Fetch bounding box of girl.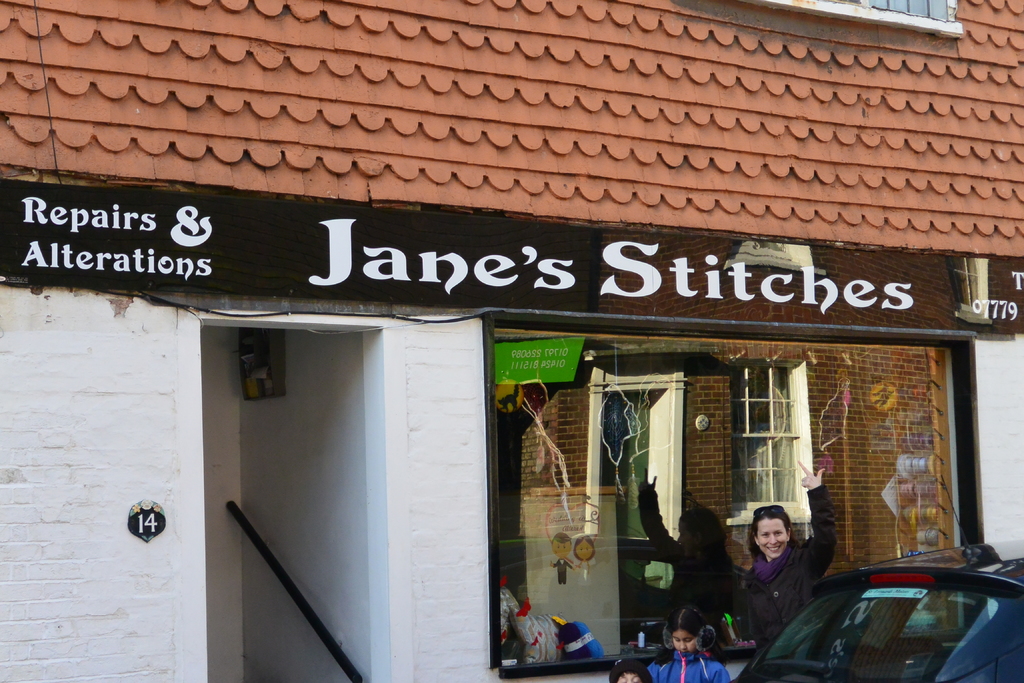
Bbox: pyautogui.locateOnScreen(645, 595, 729, 682).
